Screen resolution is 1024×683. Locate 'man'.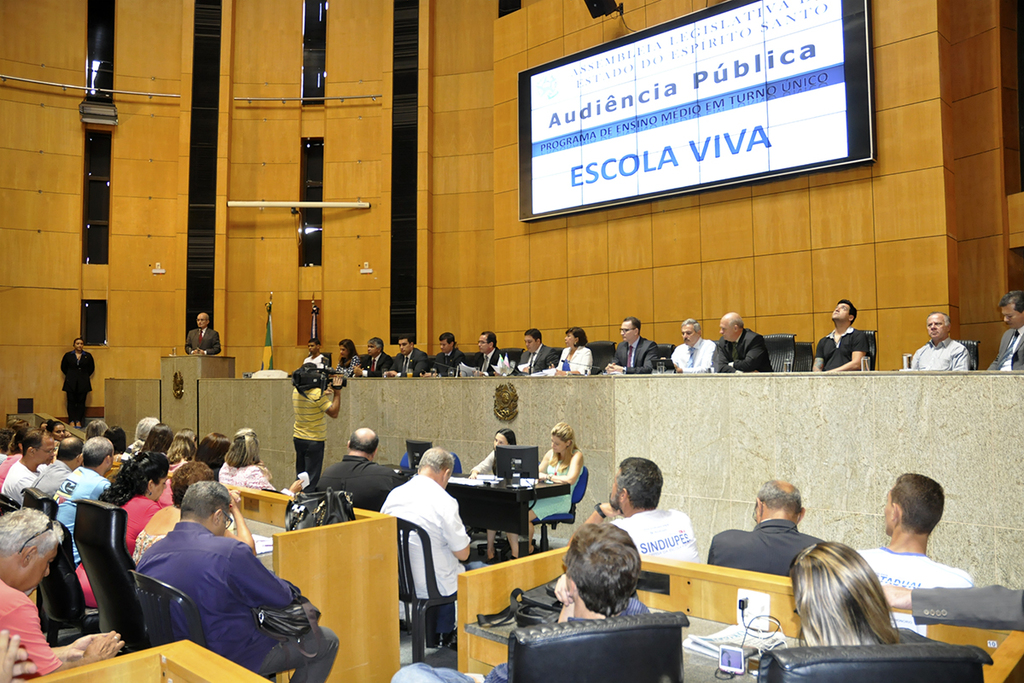
[33, 433, 87, 505].
